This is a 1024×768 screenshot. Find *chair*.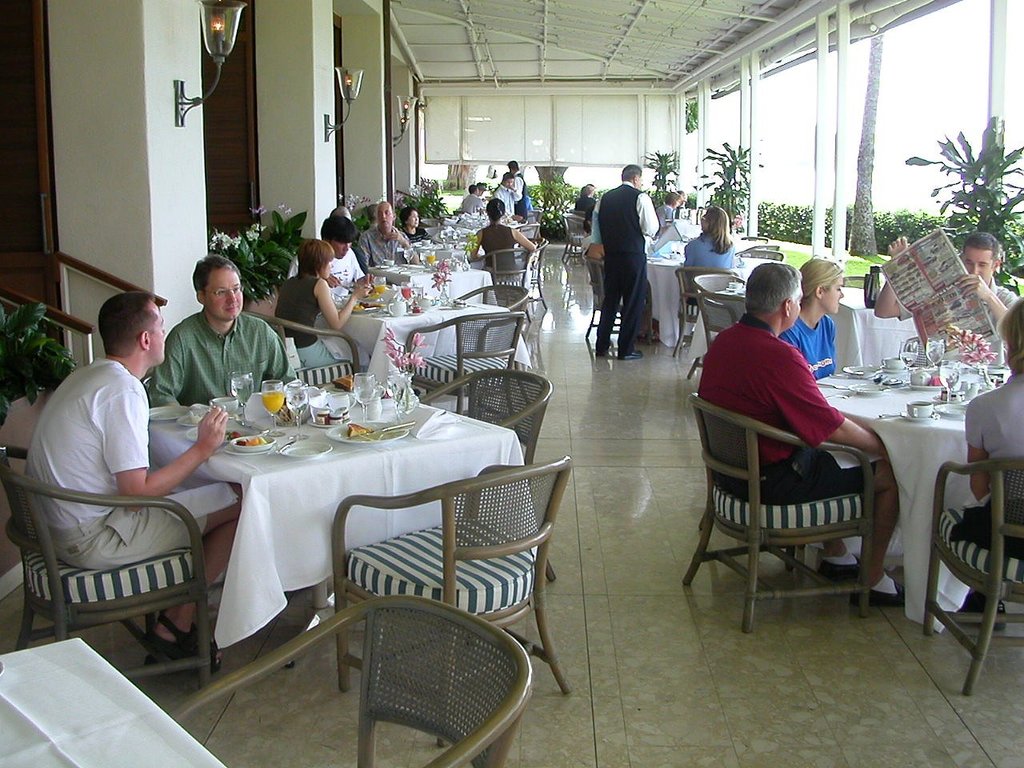
Bounding box: 693/274/749/343.
